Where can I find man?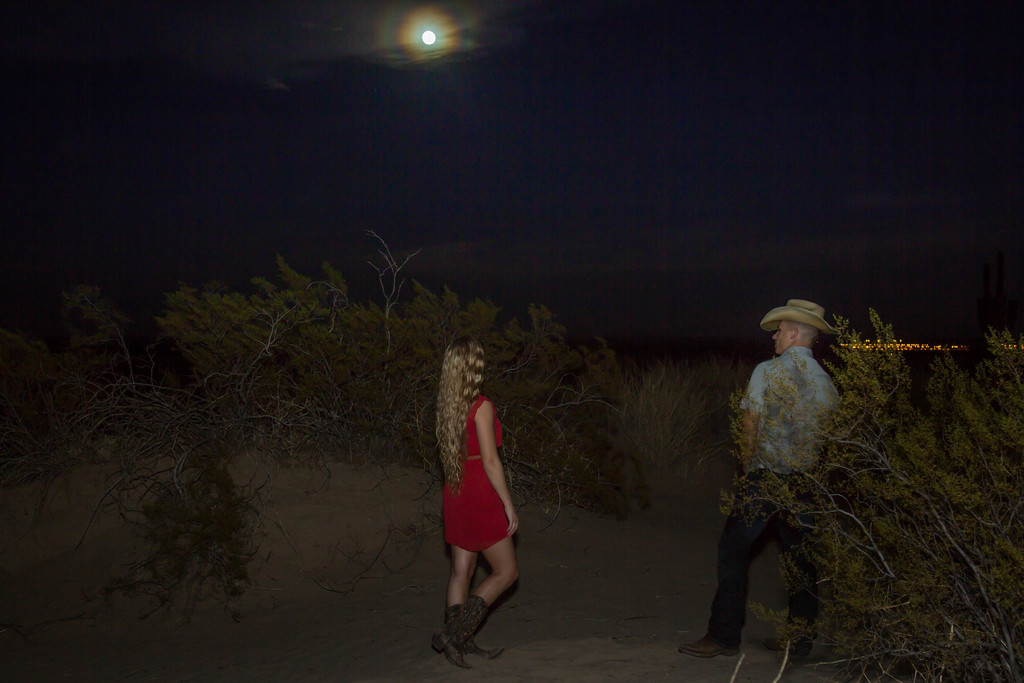
You can find it at (left=713, top=311, right=860, bottom=655).
